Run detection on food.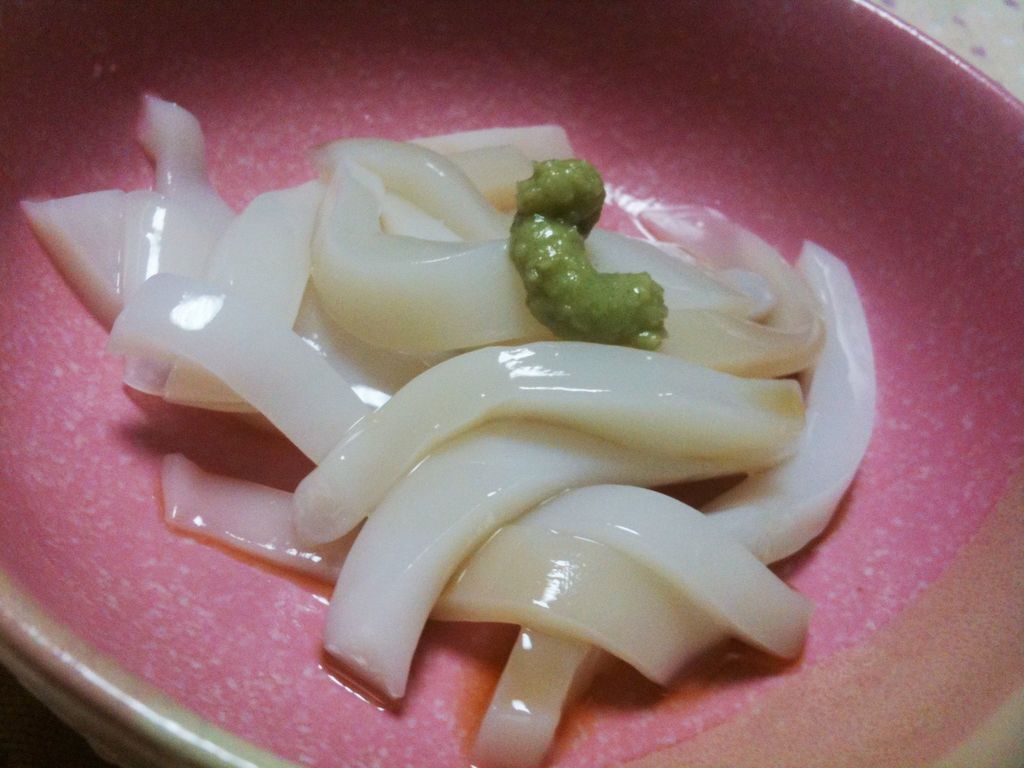
Result: crop(0, 115, 906, 658).
